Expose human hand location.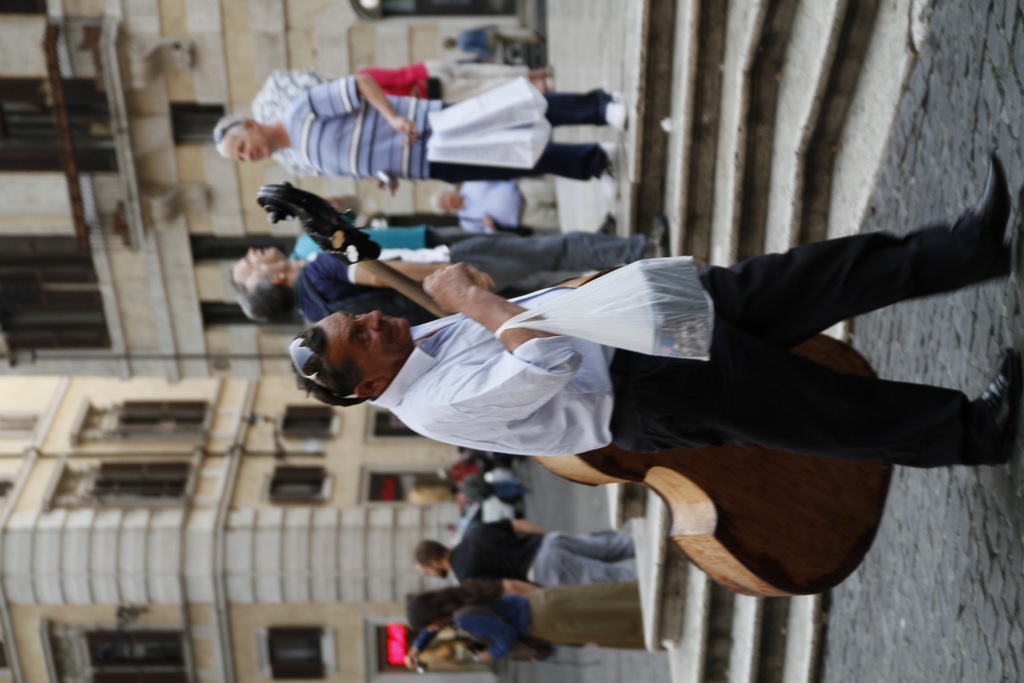
Exposed at 465/265/495/292.
